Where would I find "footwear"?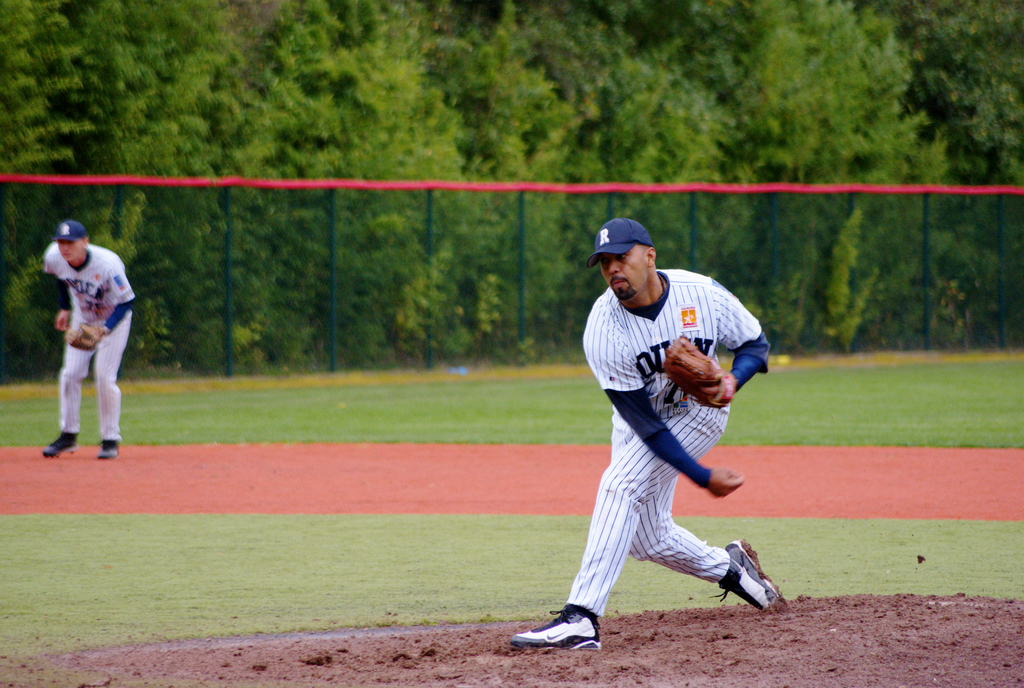
At region(95, 437, 118, 458).
